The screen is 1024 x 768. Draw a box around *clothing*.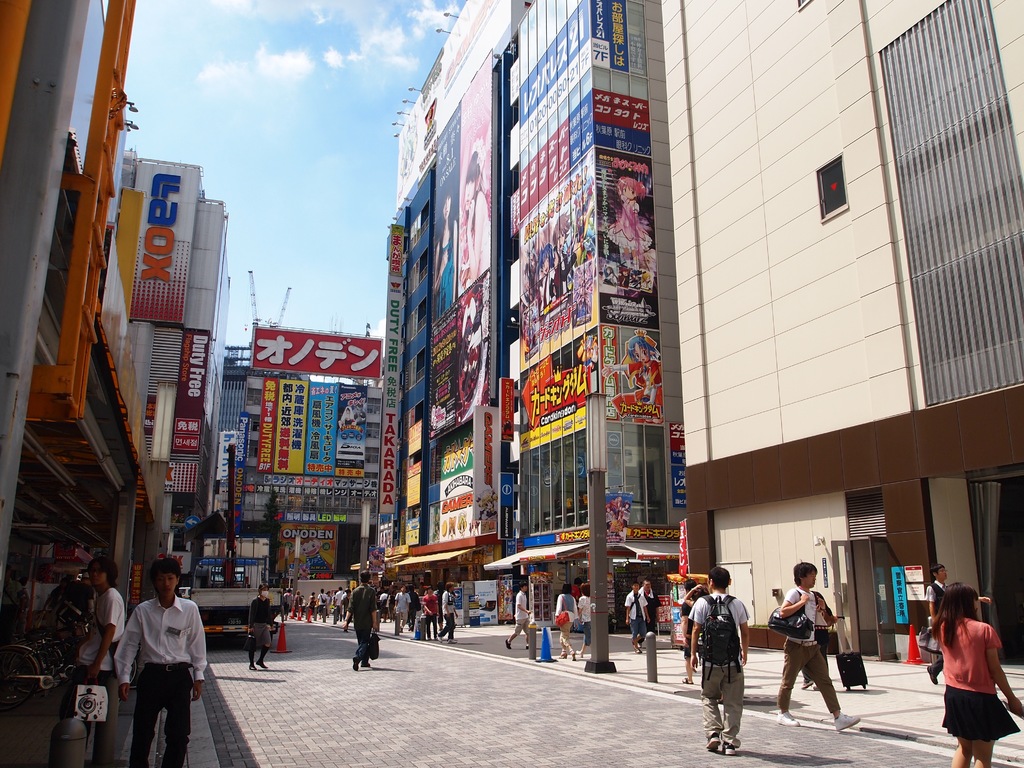
region(630, 277, 640, 286).
